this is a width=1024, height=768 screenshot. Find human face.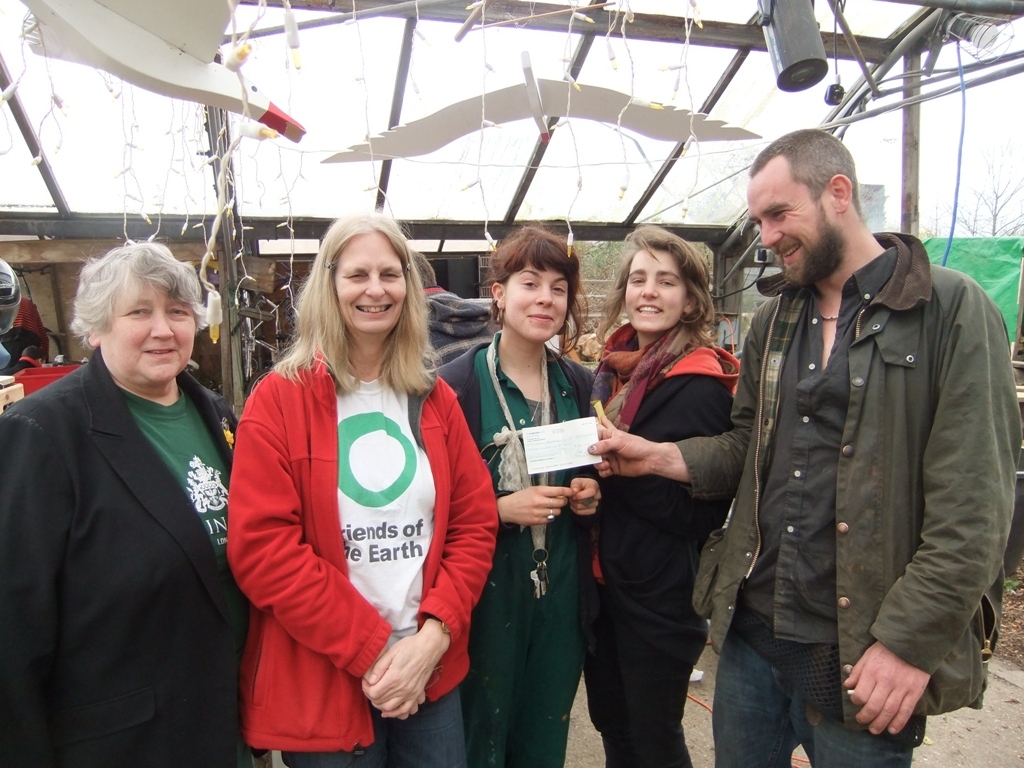
Bounding box: locate(101, 271, 193, 385).
